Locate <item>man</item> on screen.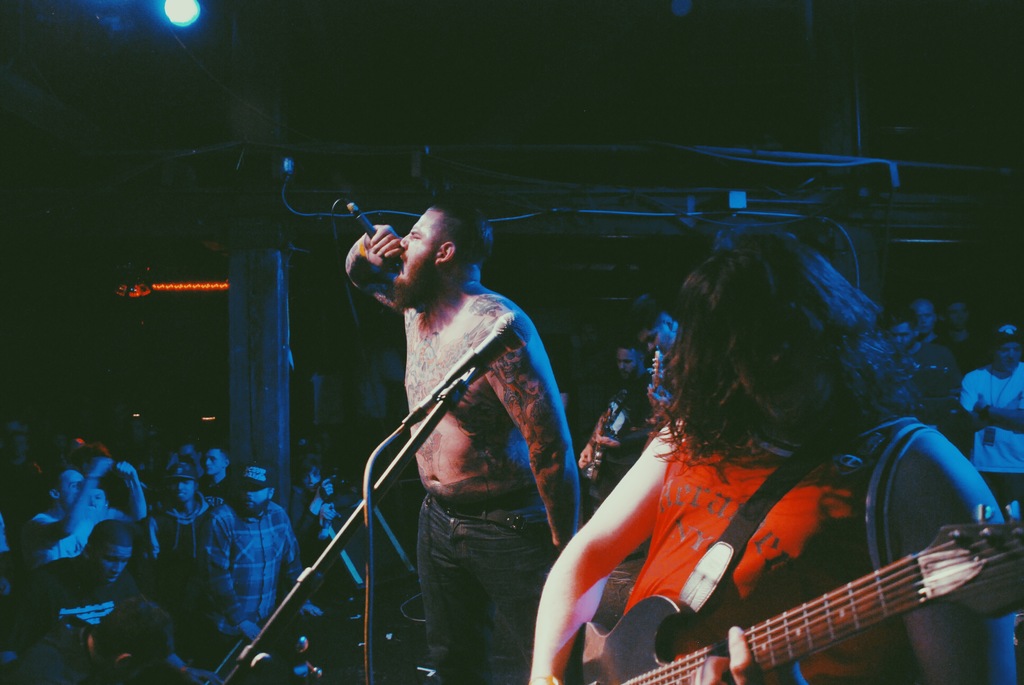
On screen at select_region(886, 310, 960, 445).
